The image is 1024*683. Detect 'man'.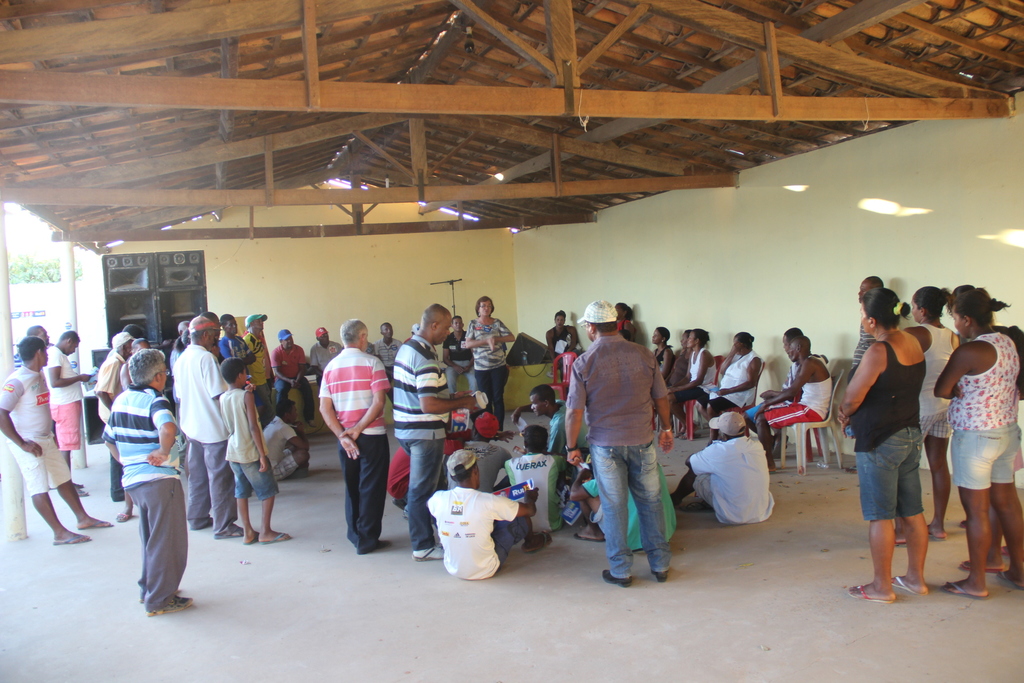
Detection: (447,410,509,494).
